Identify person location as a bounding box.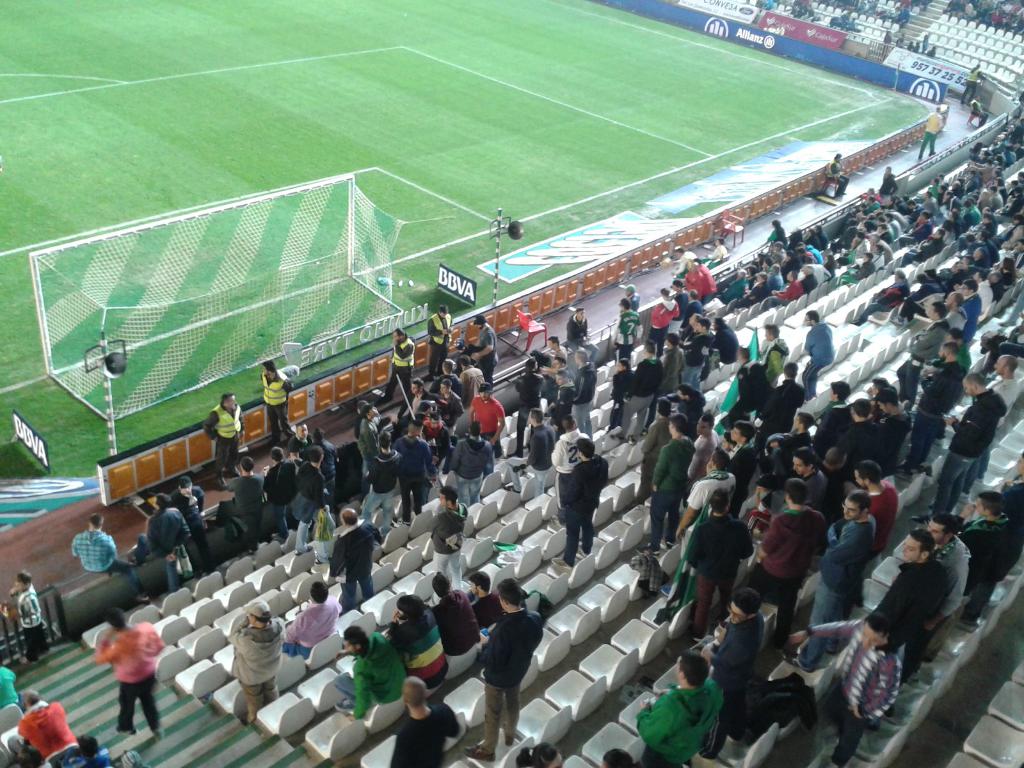
bbox=[308, 429, 340, 513].
